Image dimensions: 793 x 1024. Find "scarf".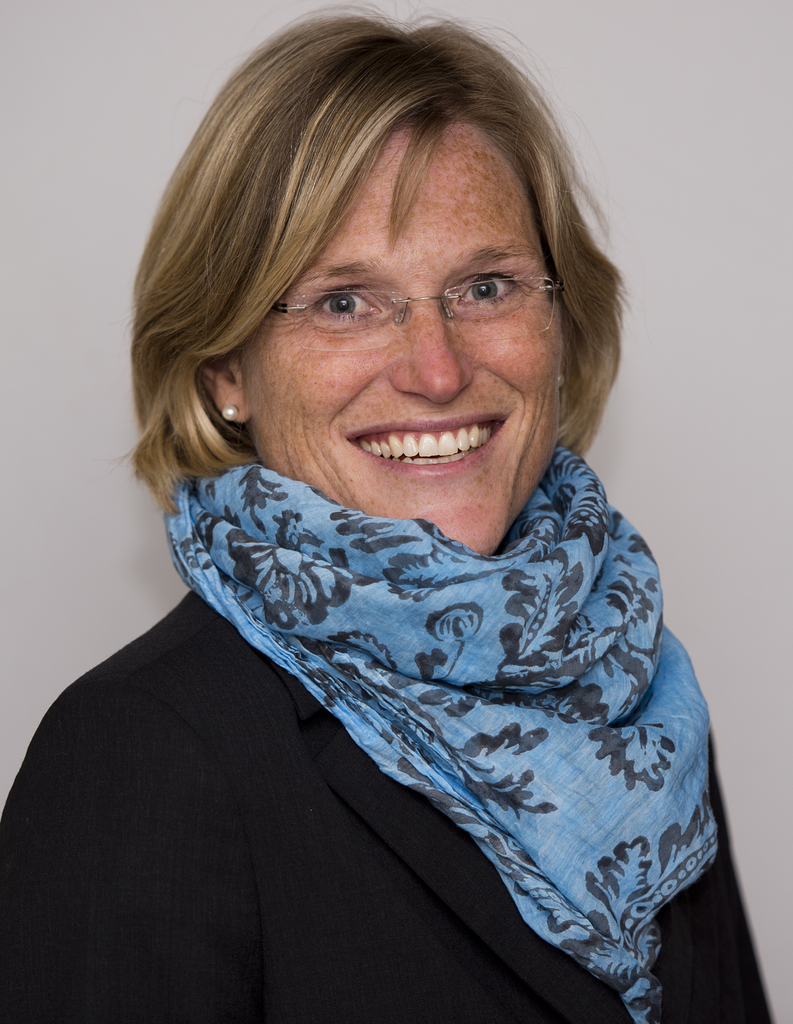
pyautogui.locateOnScreen(156, 438, 725, 1023).
